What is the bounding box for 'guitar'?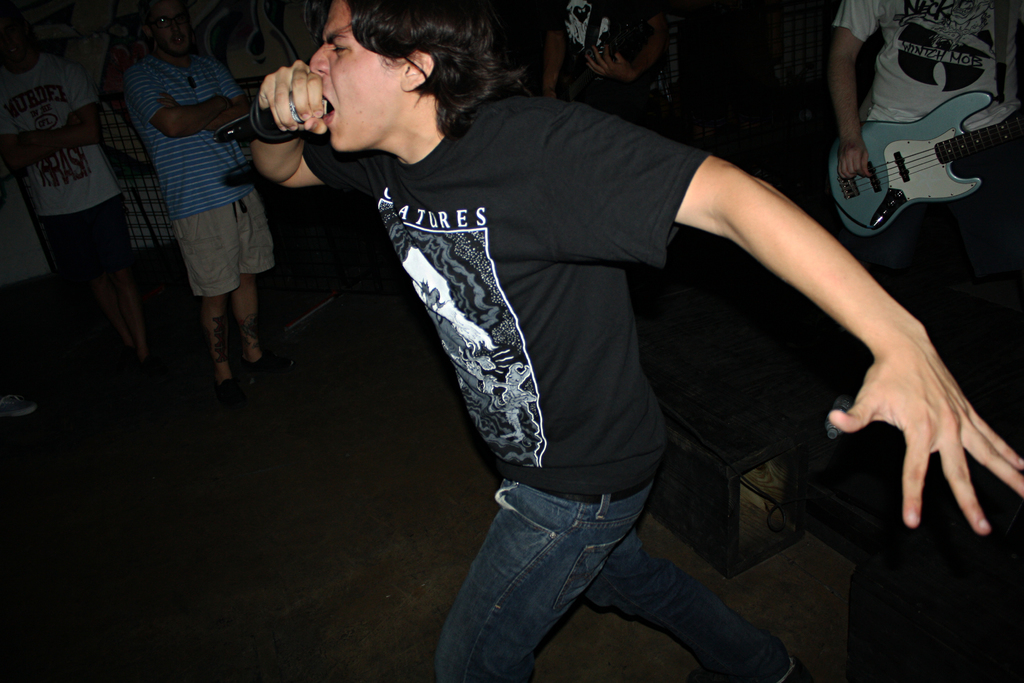
x1=833 y1=78 x2=1023 y2=235.
